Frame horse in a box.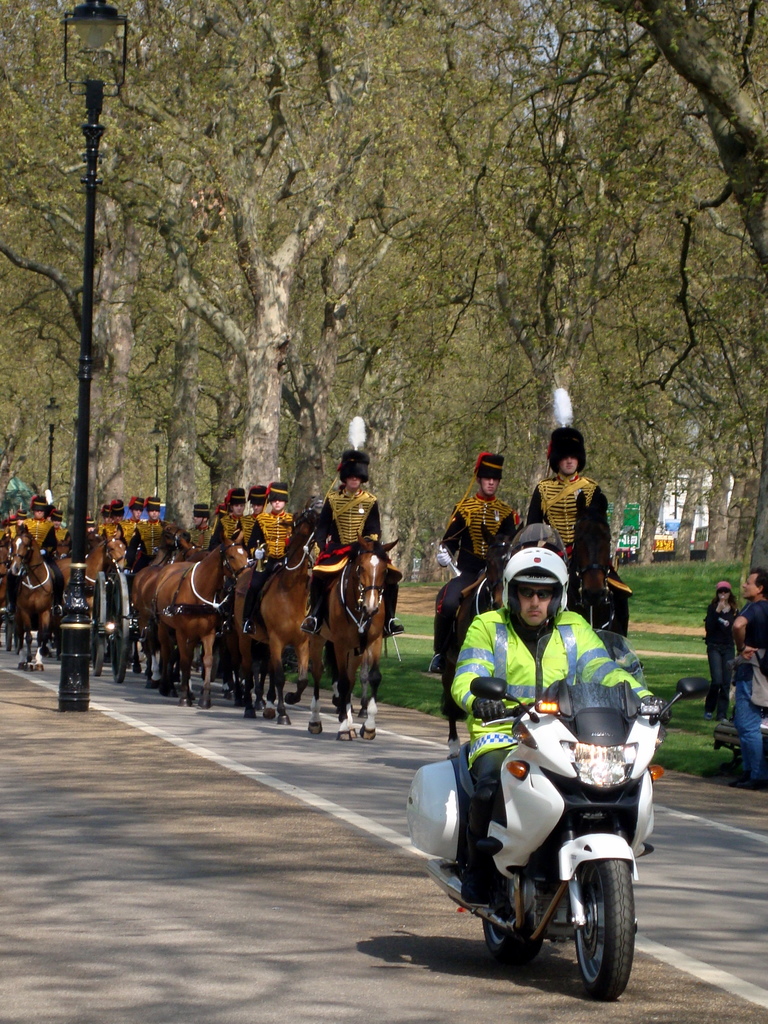
left=570, top=488, right=630, bottom=665.
